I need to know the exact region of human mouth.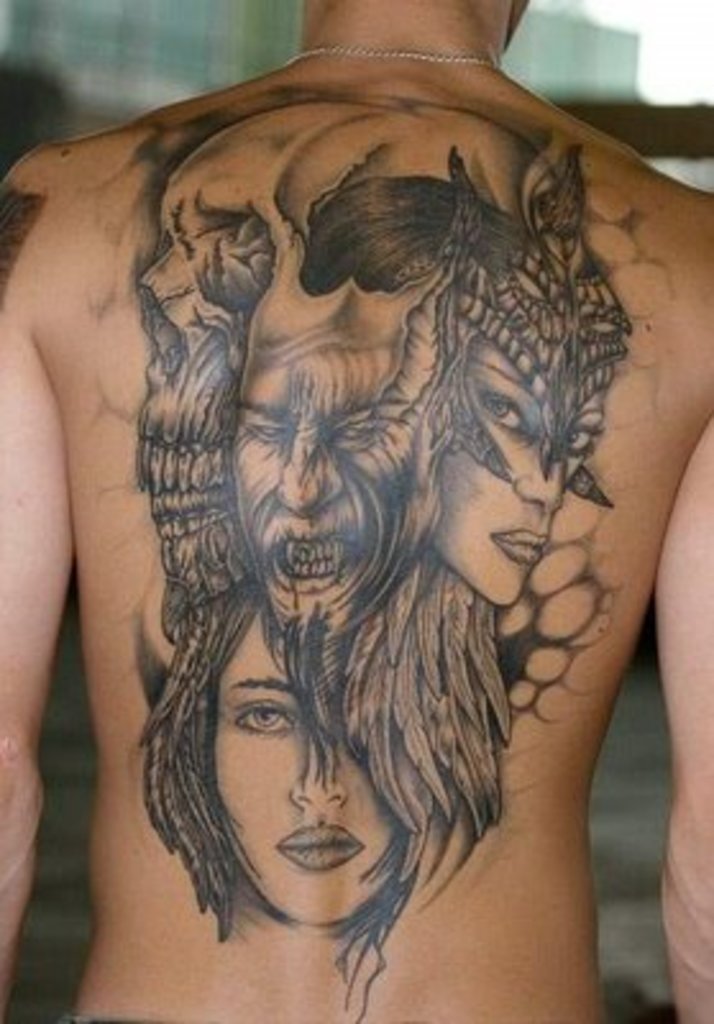
Region: rect(258, 532, 361, 584).
